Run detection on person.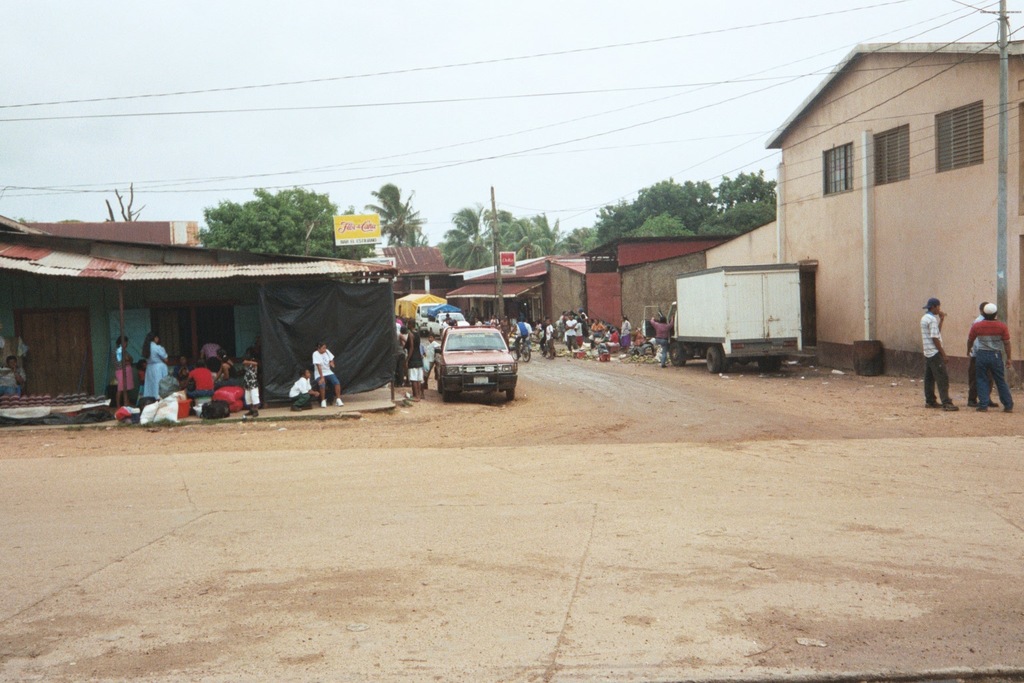
Result: BBox(647, 314, 673, 369).
